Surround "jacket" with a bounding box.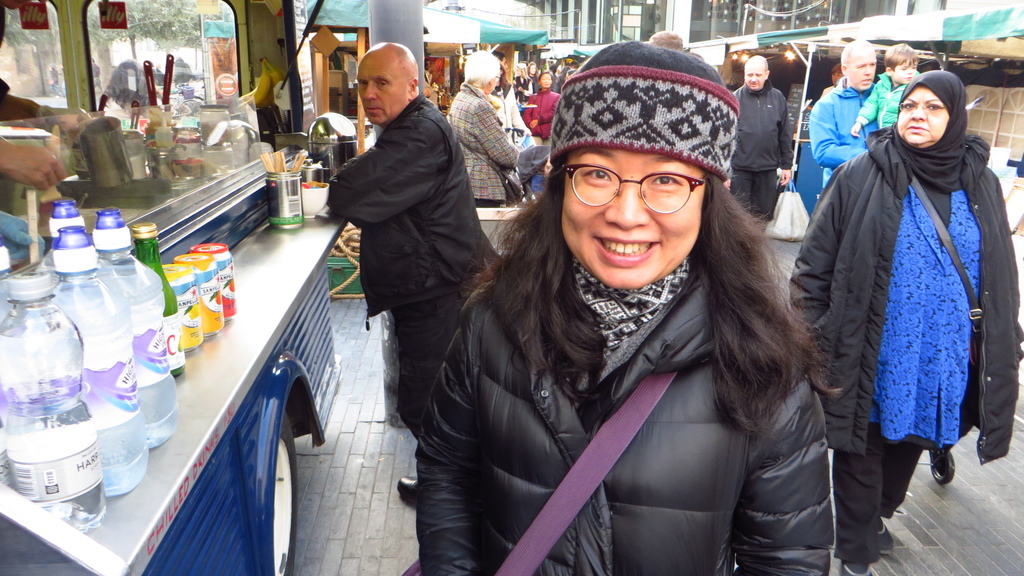
(808, 77, 876, 173).
